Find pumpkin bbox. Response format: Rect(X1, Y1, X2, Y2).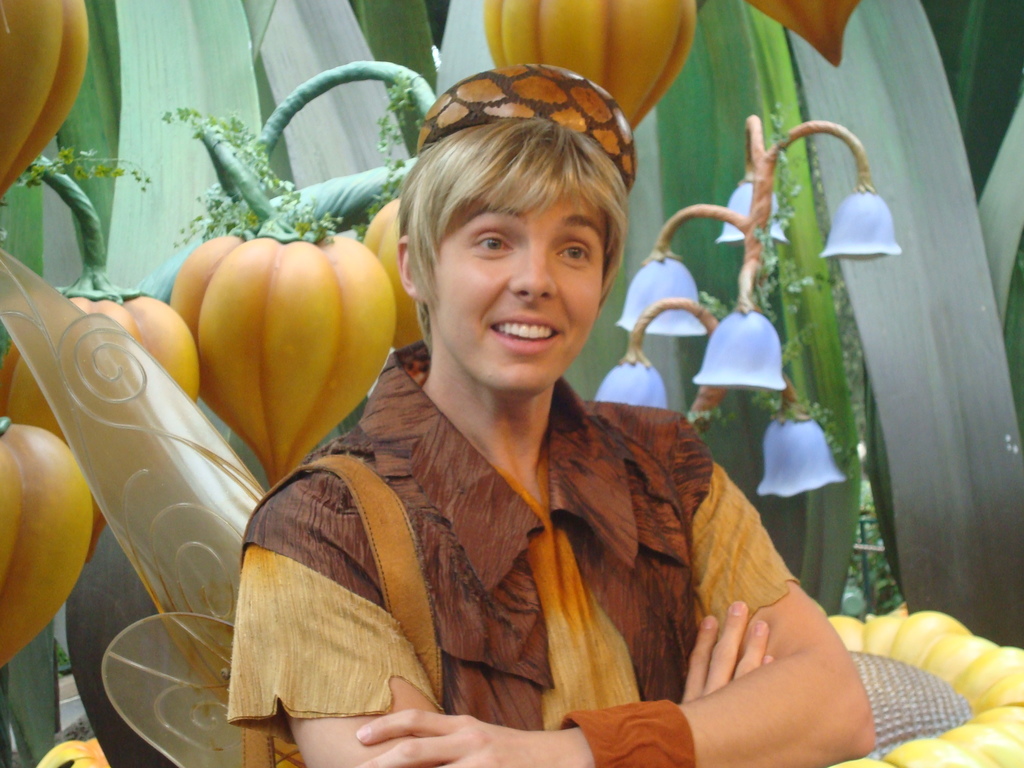
Rect(172, 130, 393, 490).
